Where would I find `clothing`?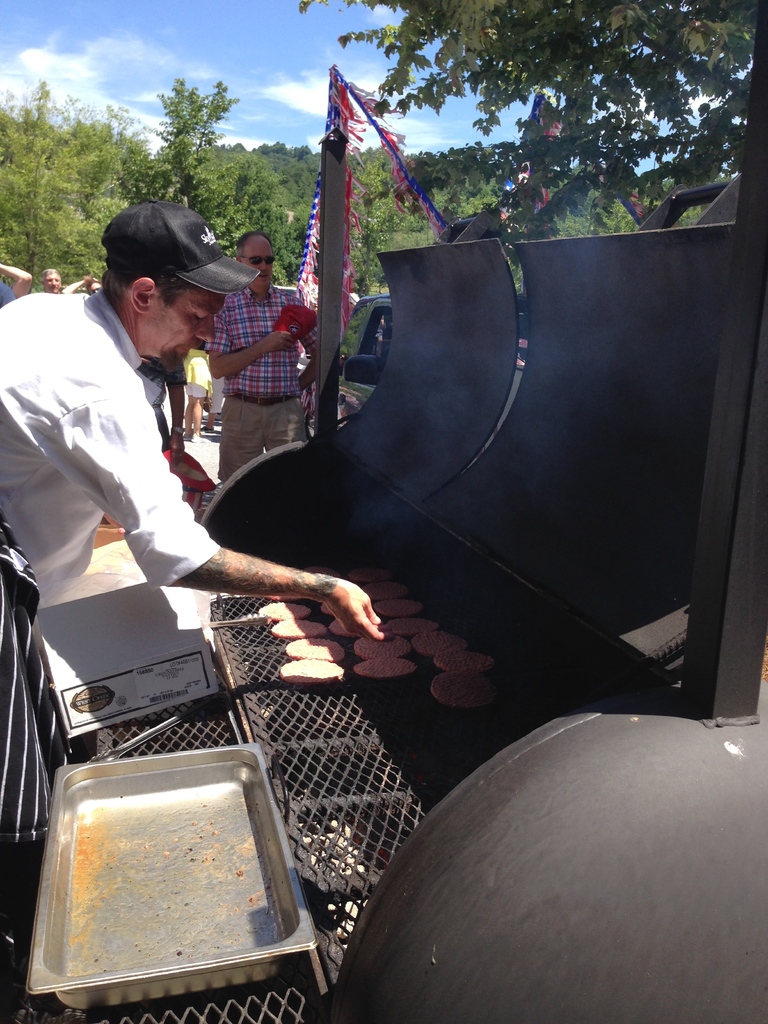
At {"left": 209, "top": 276, "right": 305, "bottom": 482}.
